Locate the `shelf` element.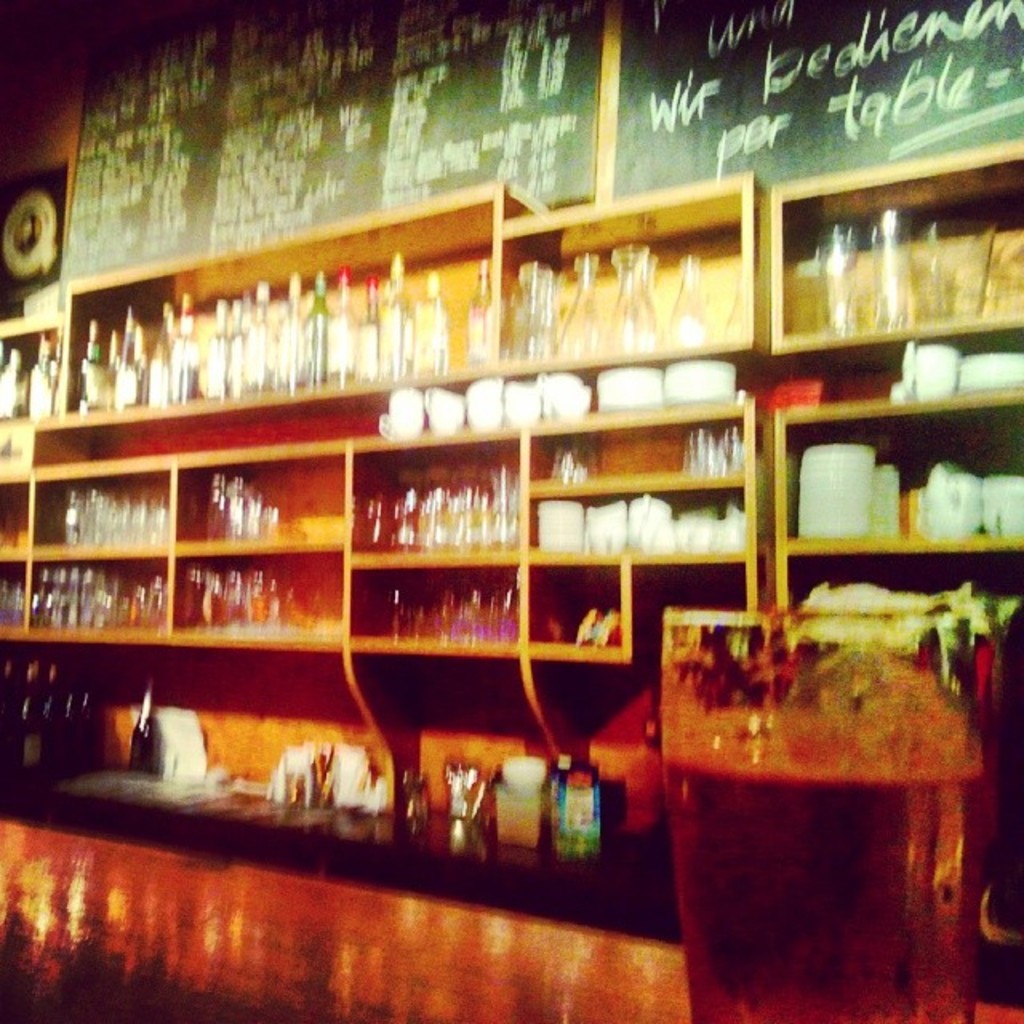
Element bbox: {"left": 51, "top": 75, "right": 974, "bottom": 931}.
